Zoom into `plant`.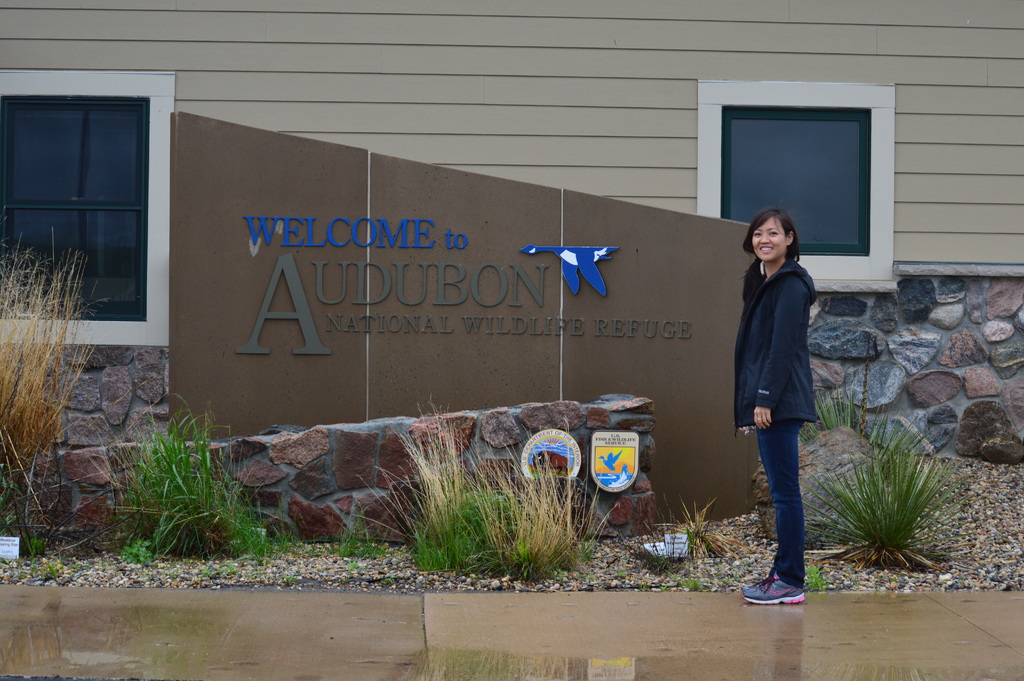
Zoom target: (801,382,886,438).
